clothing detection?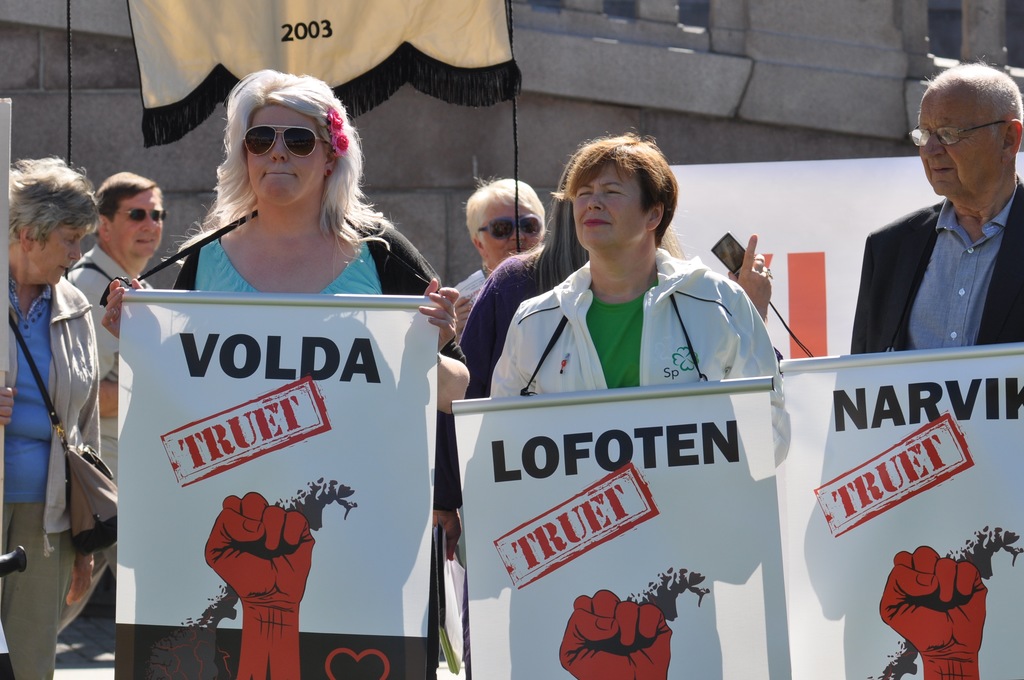
(left=461, top=248, right=551, bottom=404)
